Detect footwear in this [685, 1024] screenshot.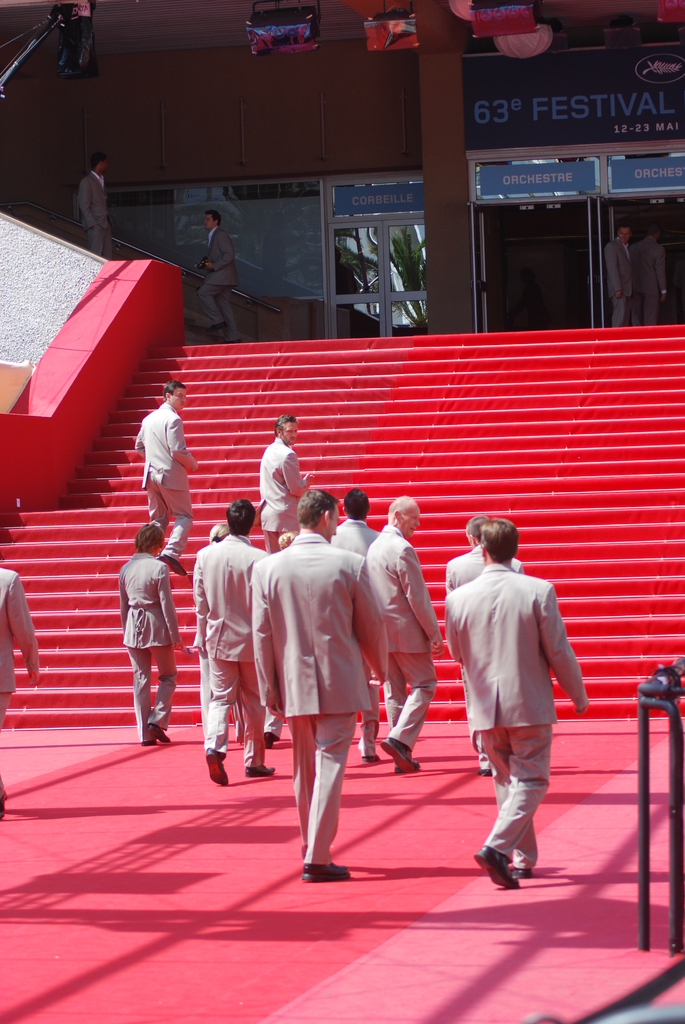
Detection: (379,736,414,778).
